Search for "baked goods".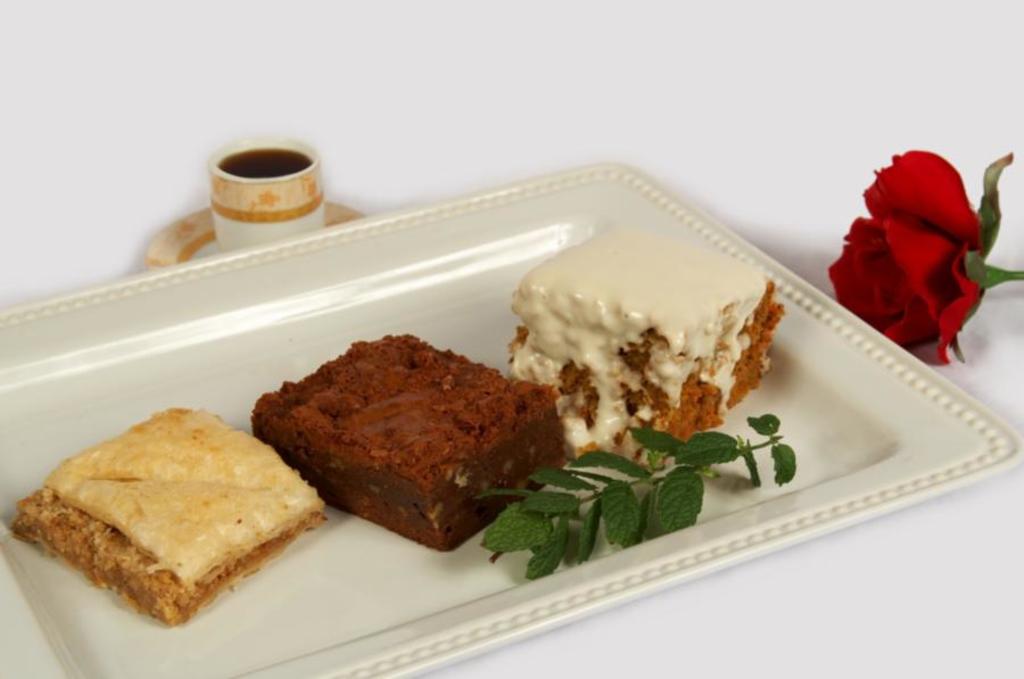
Found at 10, 403, 330, 622.
